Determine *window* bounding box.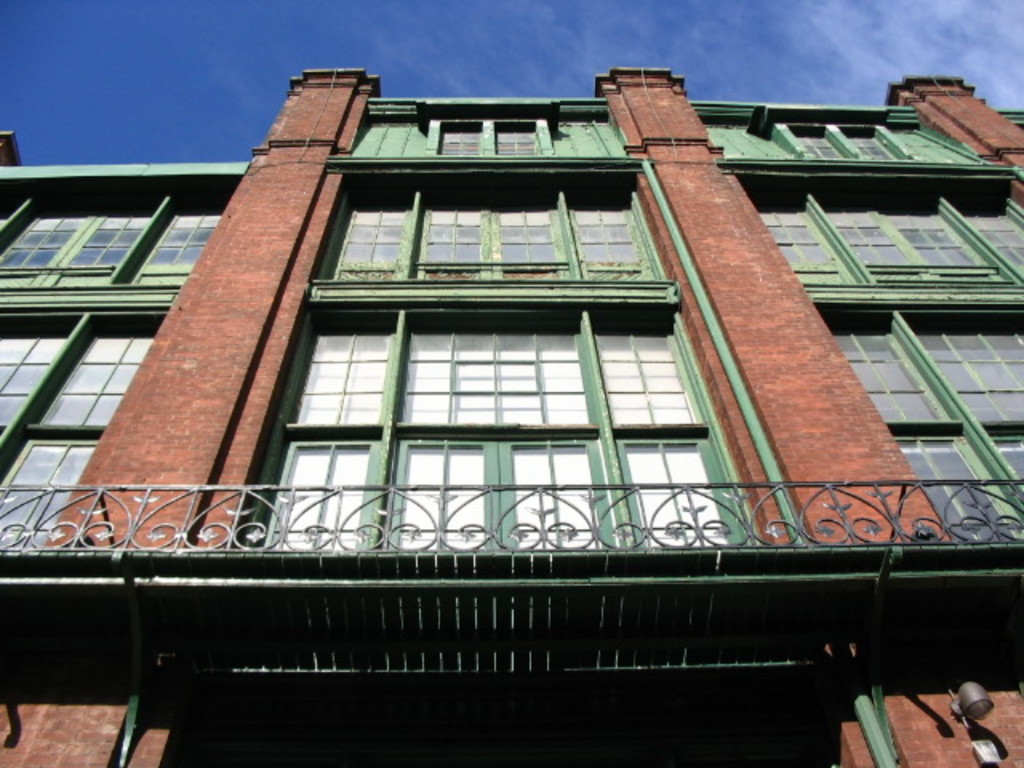
Determined: locate(0, 437, 94, 549).
